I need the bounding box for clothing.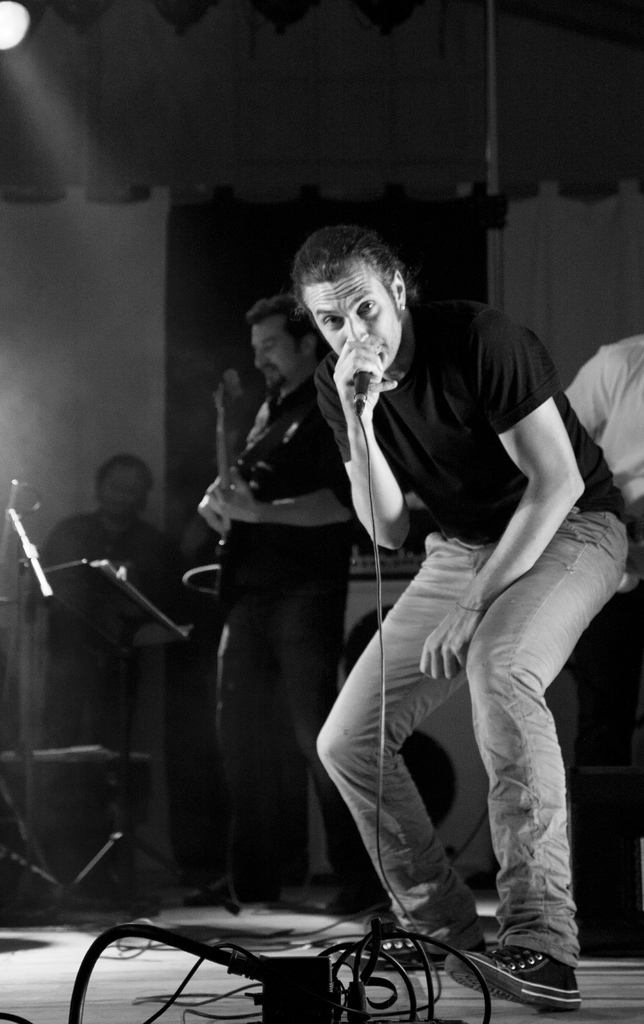
Here it is: x1=179, y1=266, x2=429, y2=888.
